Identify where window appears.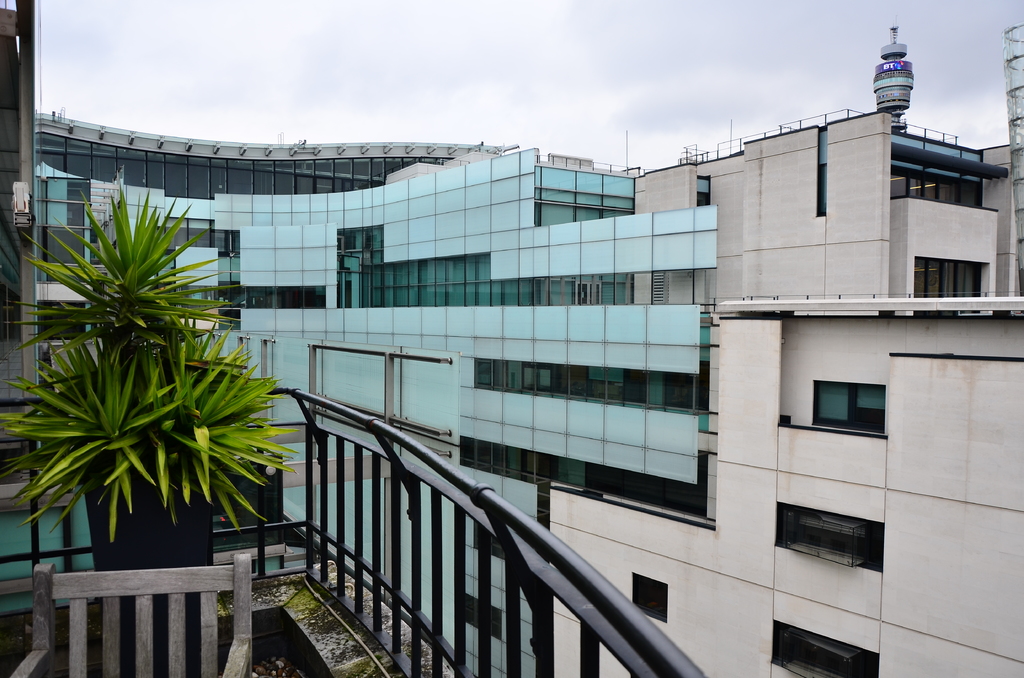
Appears at pyautogui.locateOnScreen(775, 620, 886, 677).
